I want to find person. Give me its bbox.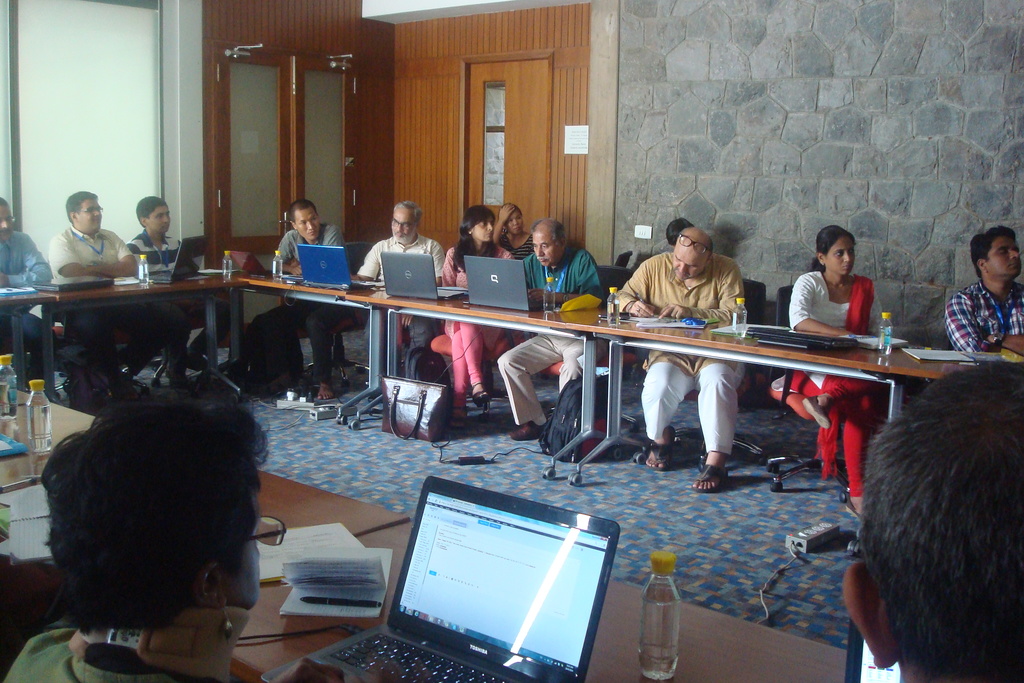
<region>785, 226, 888, 502</region>.
